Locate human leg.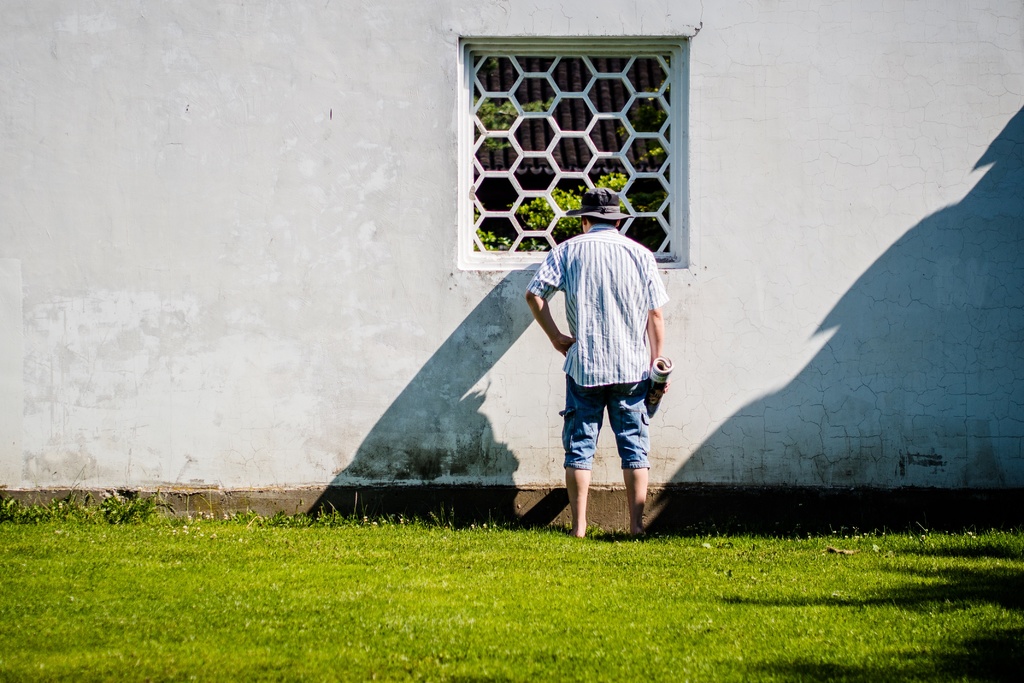
Bounding box: 563,374,600,538.
